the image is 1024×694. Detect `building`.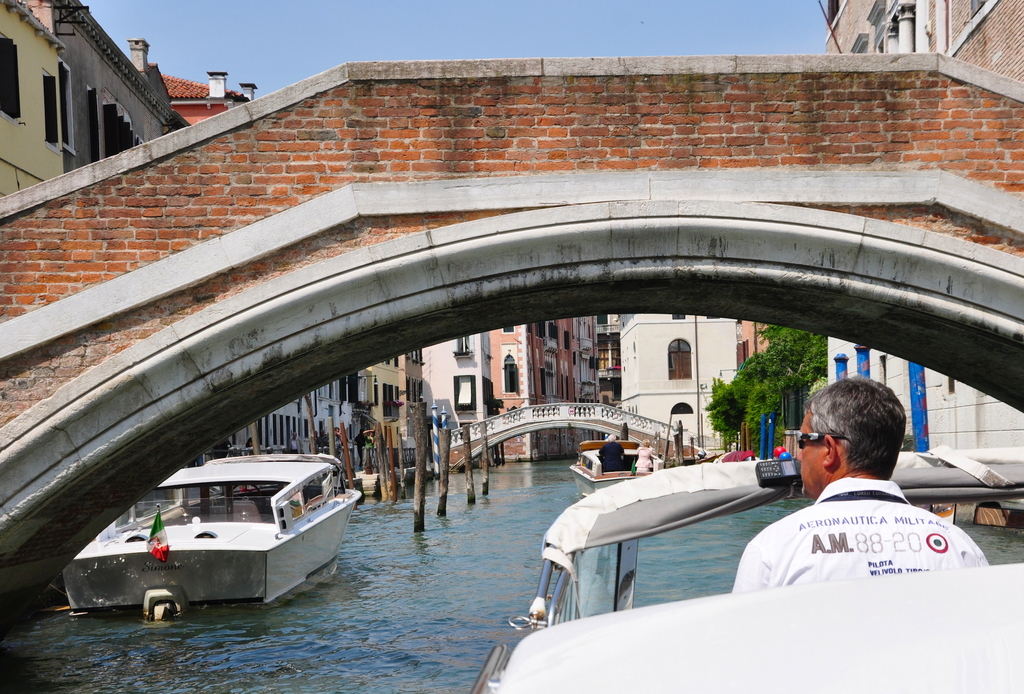
Detection: l=830, t=0, r=1023, b=454.
